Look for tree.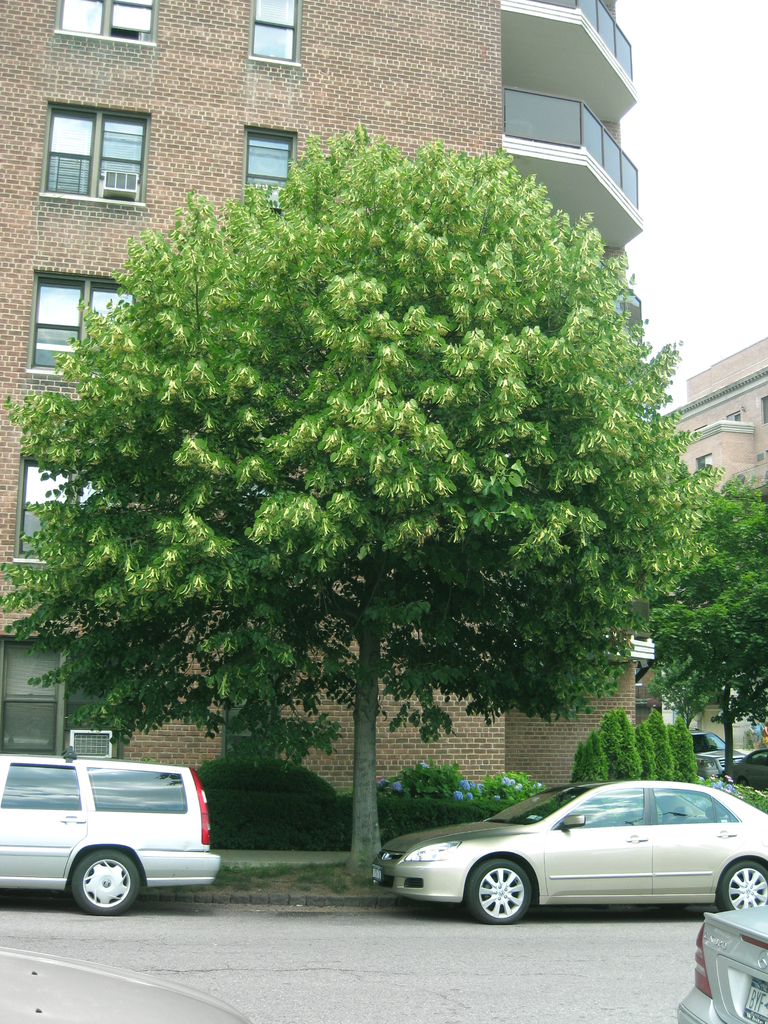
Found: (596, 717, 637, 778).
